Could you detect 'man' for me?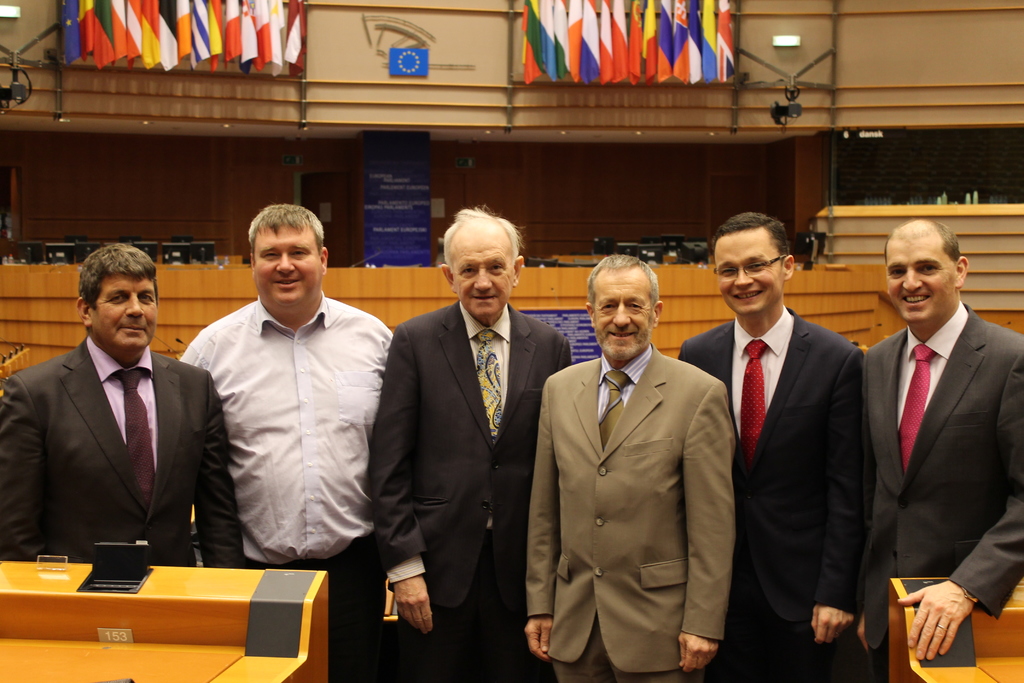
Detection result: x1=0 y1=238 x2=248 y2=570.
